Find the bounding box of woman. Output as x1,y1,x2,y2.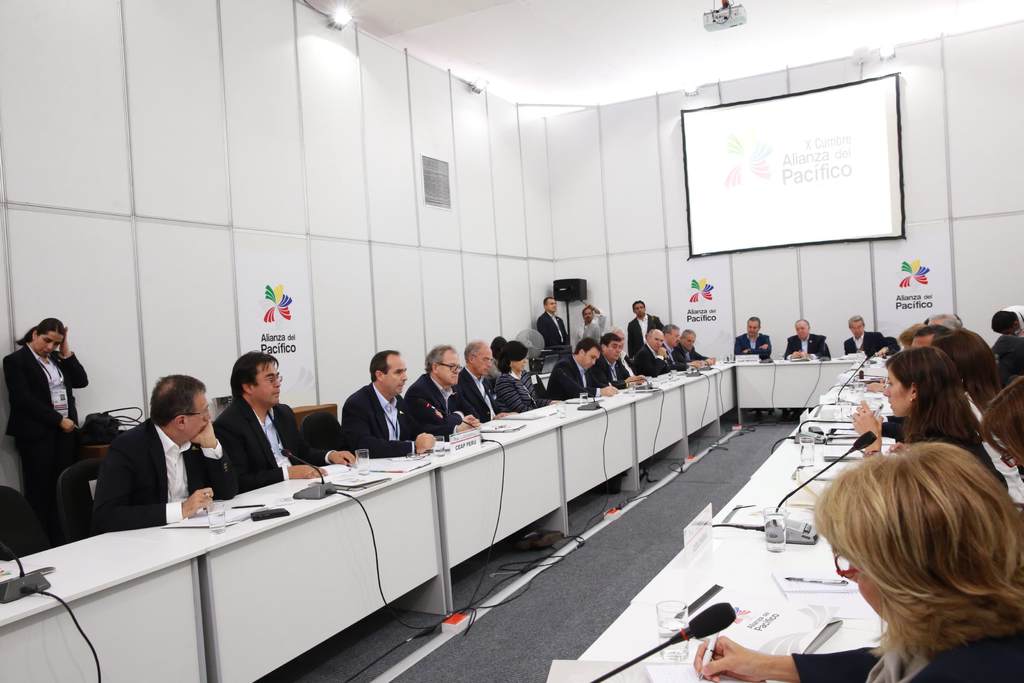
913,320,1018,516.
